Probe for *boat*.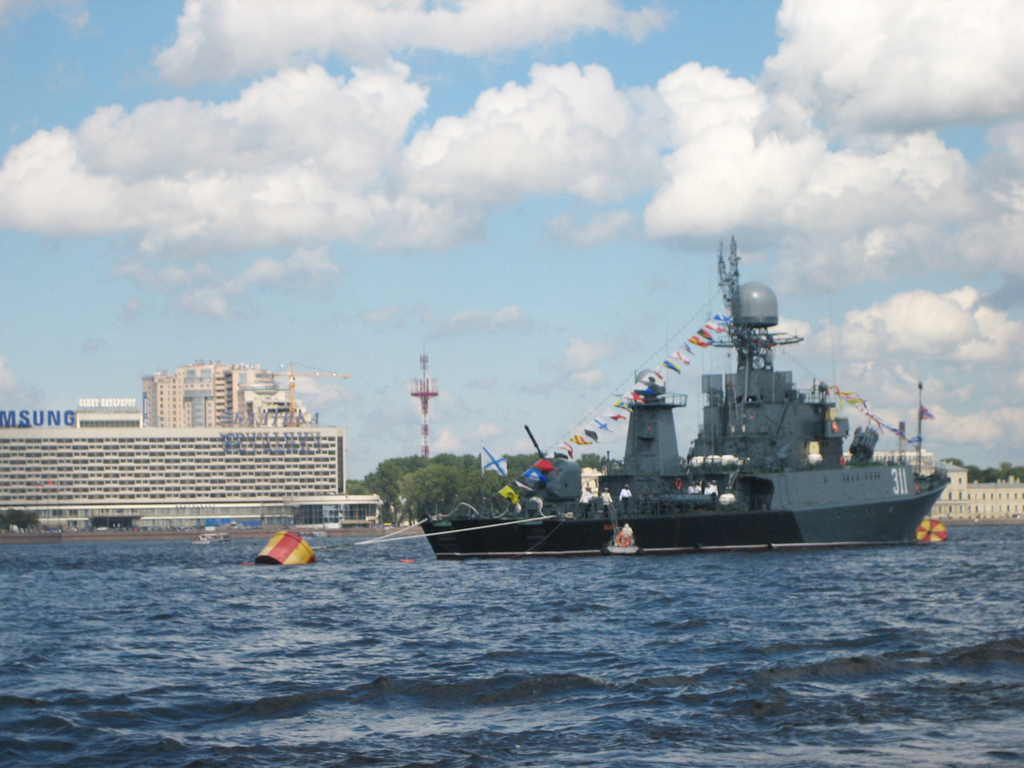
Probe result: select_region(429, 236, 1002, 561).
